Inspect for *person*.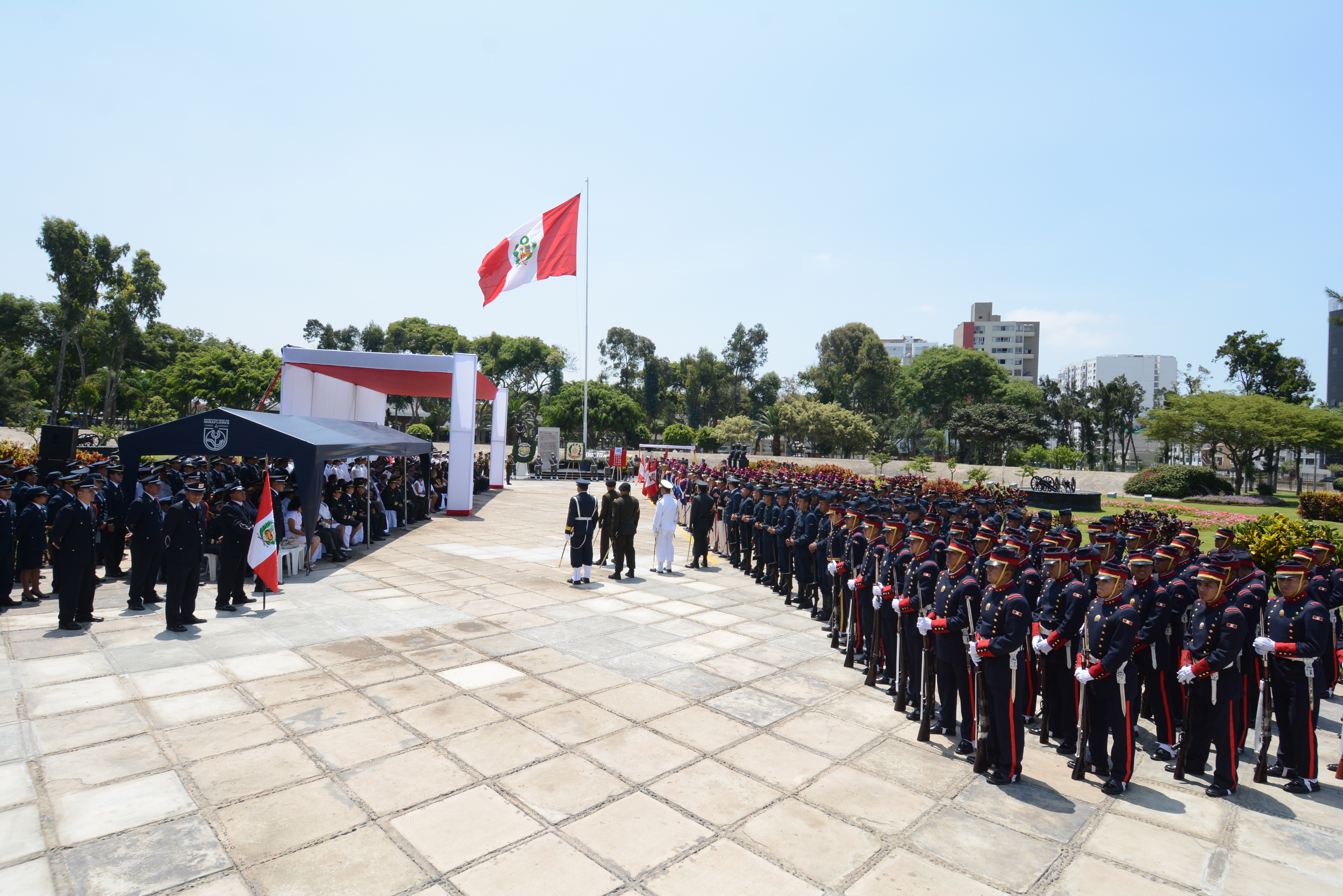
Inspection: 80 142 86 163.
